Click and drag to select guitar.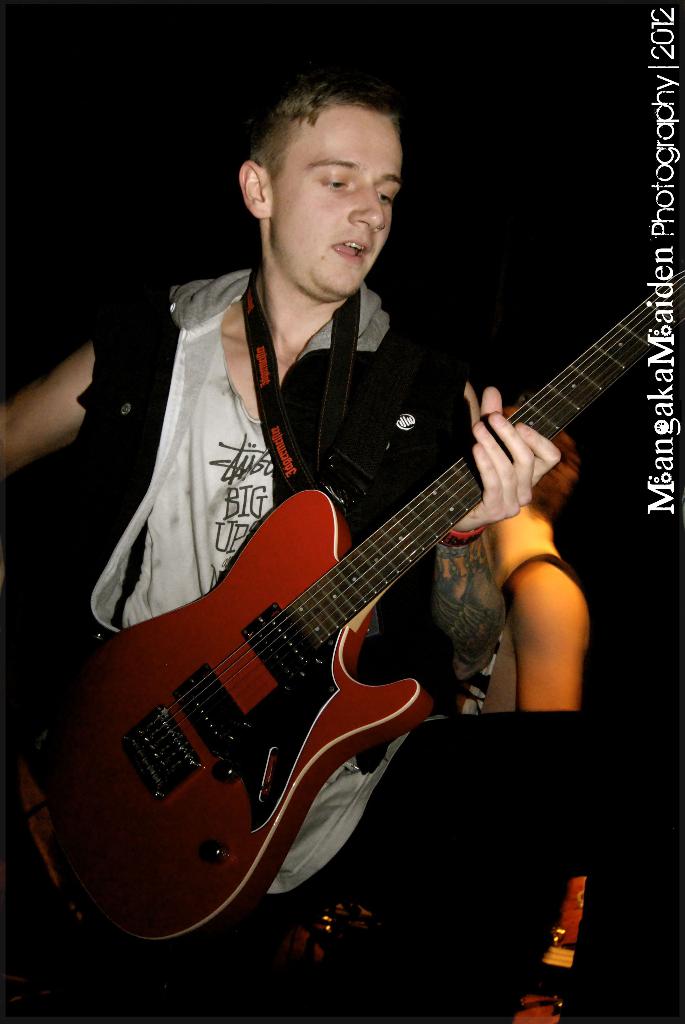
Selection: BBox(0, 257, 684, 942).
